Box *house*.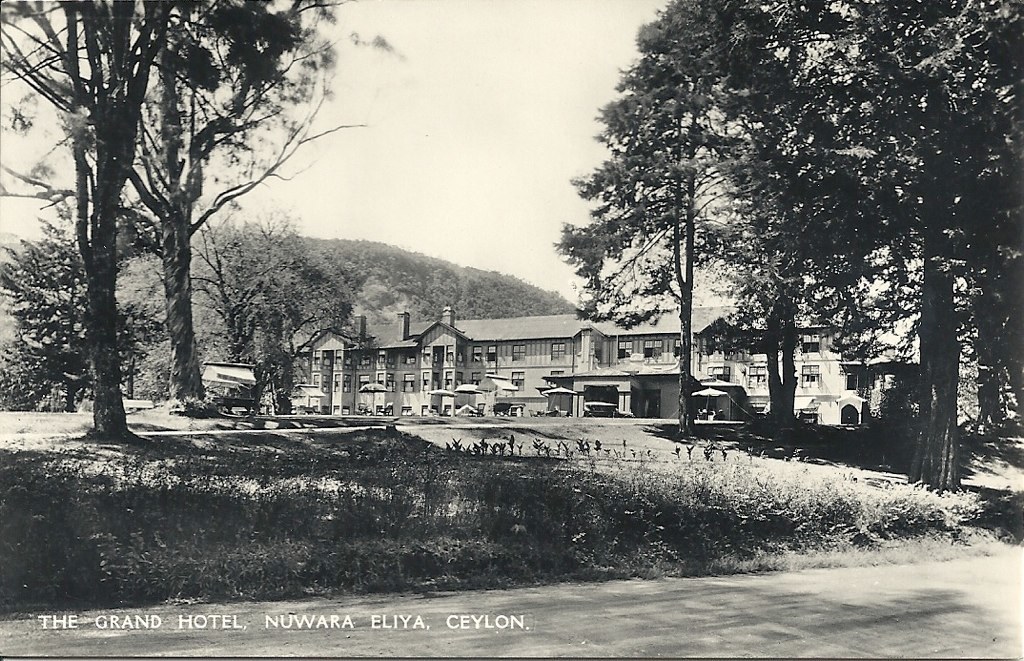
(left=199, top=303, right=897, bottom=423).
